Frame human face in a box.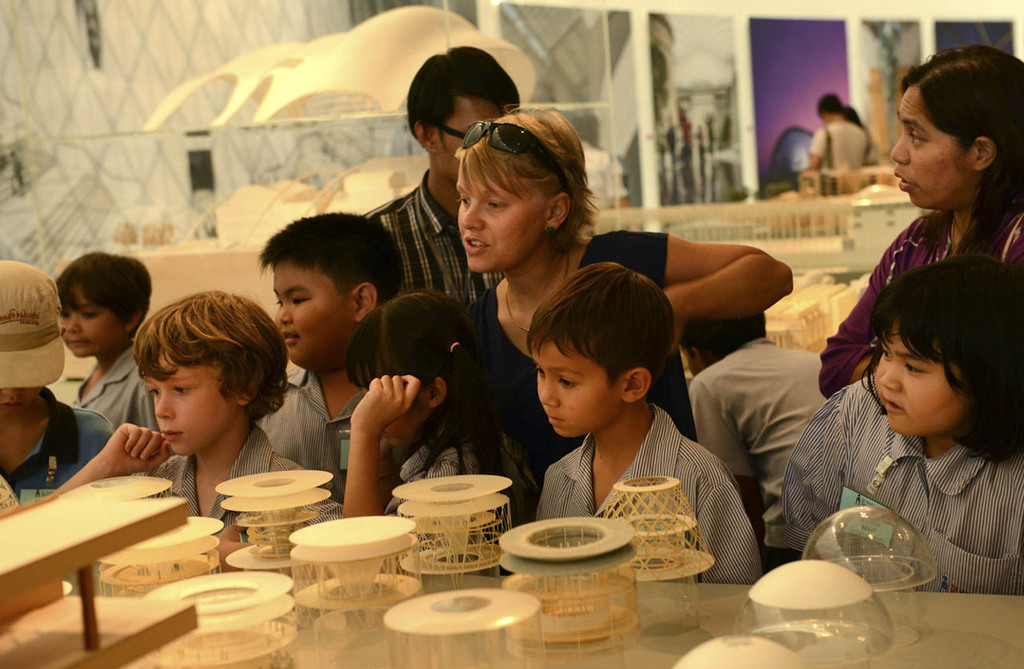
{"left": 890, "top": 89, "right": 977, "bottom": 208}.
